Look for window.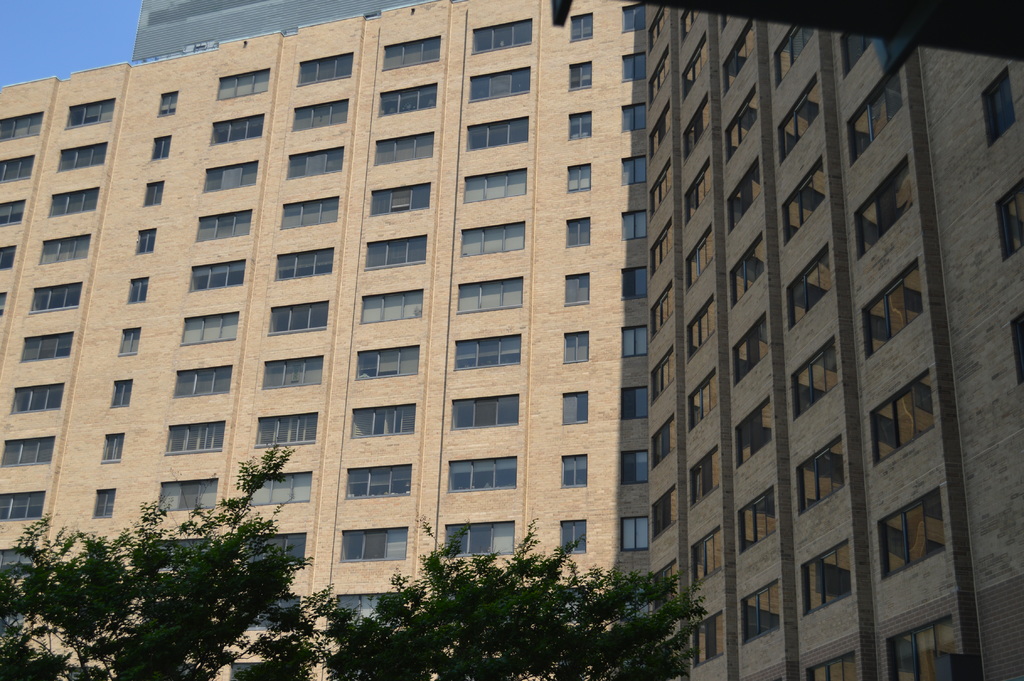
Found: x1=47, y1=146, x2=109, y2=172.
